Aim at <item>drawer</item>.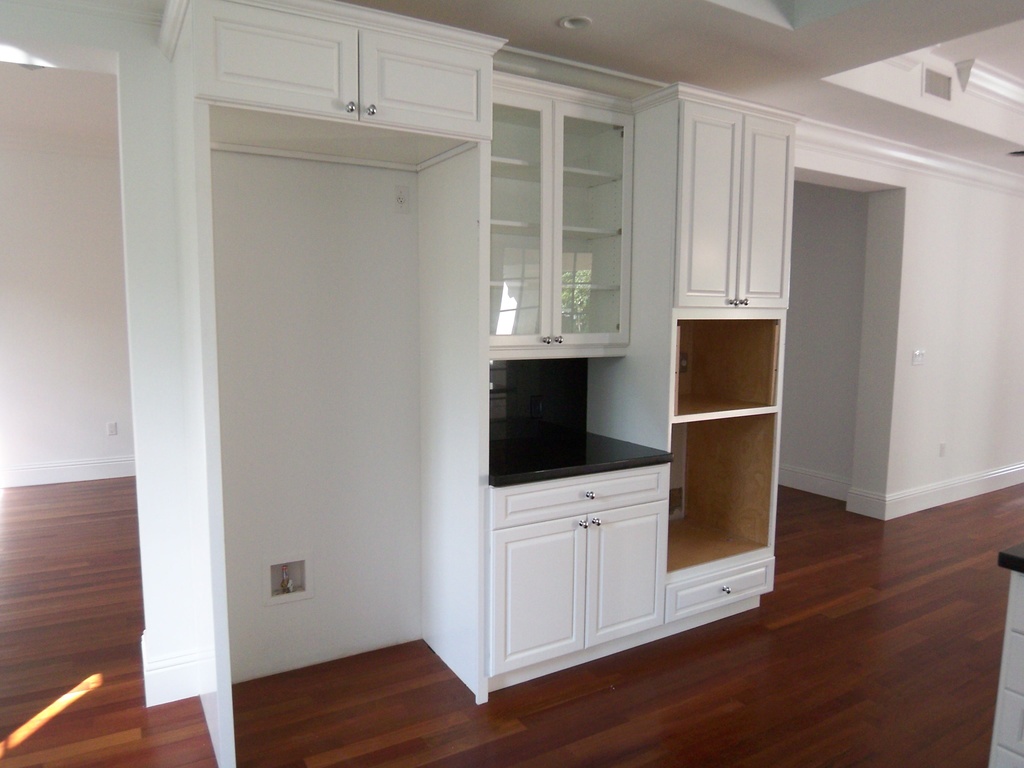
Aimed at Rect(490, 462, 669, 534).
